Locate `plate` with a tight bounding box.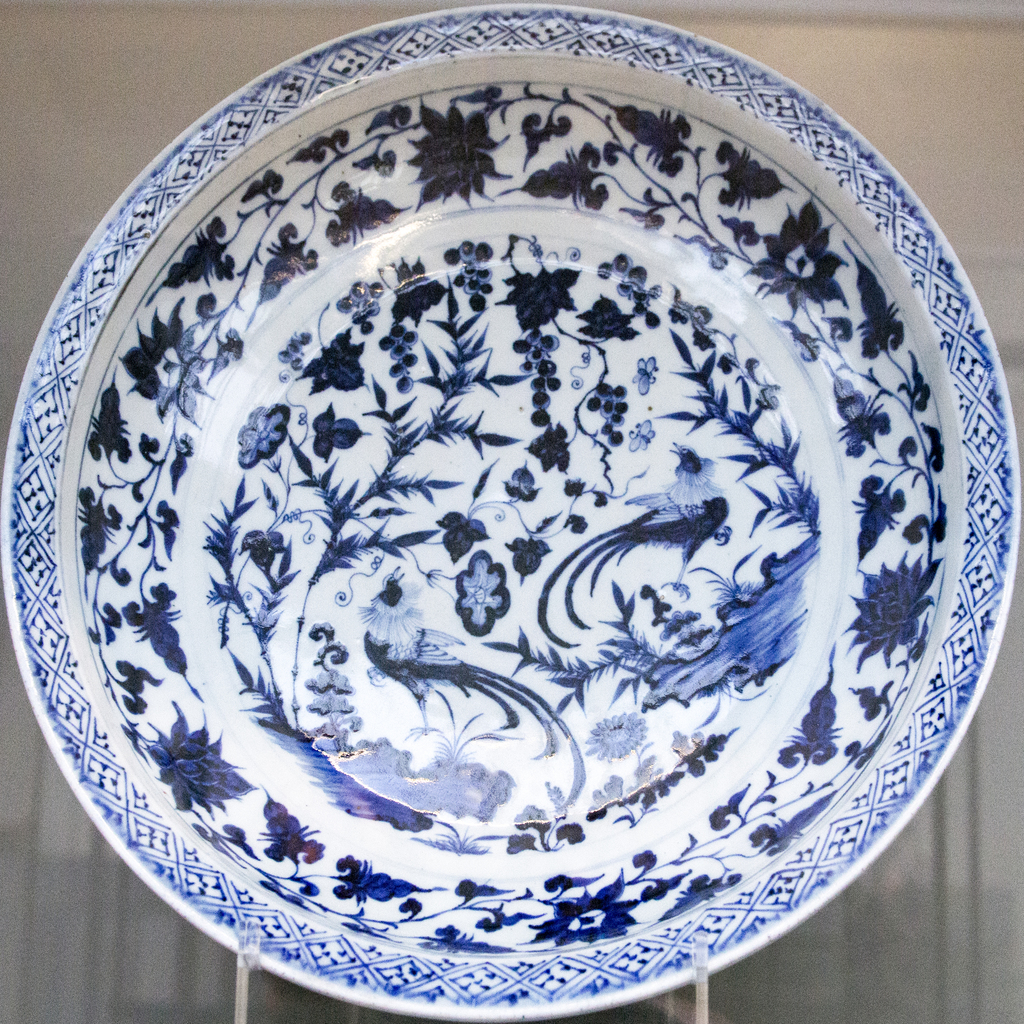
[0,15,1023,952].
